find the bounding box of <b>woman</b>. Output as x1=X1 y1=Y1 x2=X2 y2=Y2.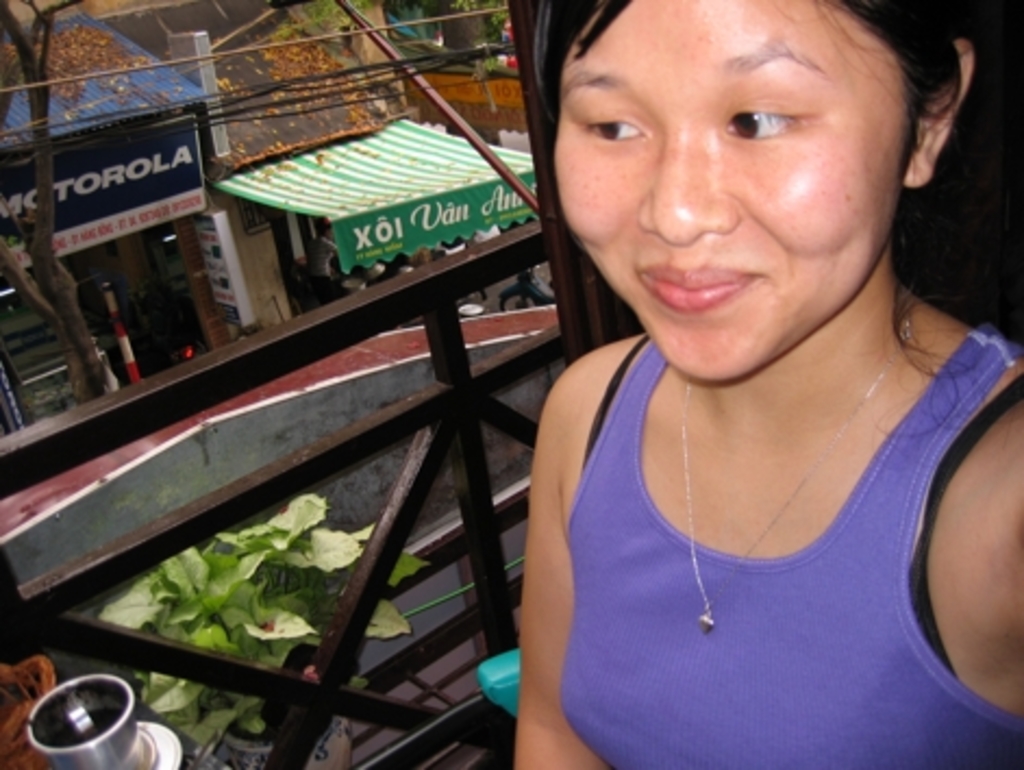
x1=500 y1=0 x2=1022 y2=768.
